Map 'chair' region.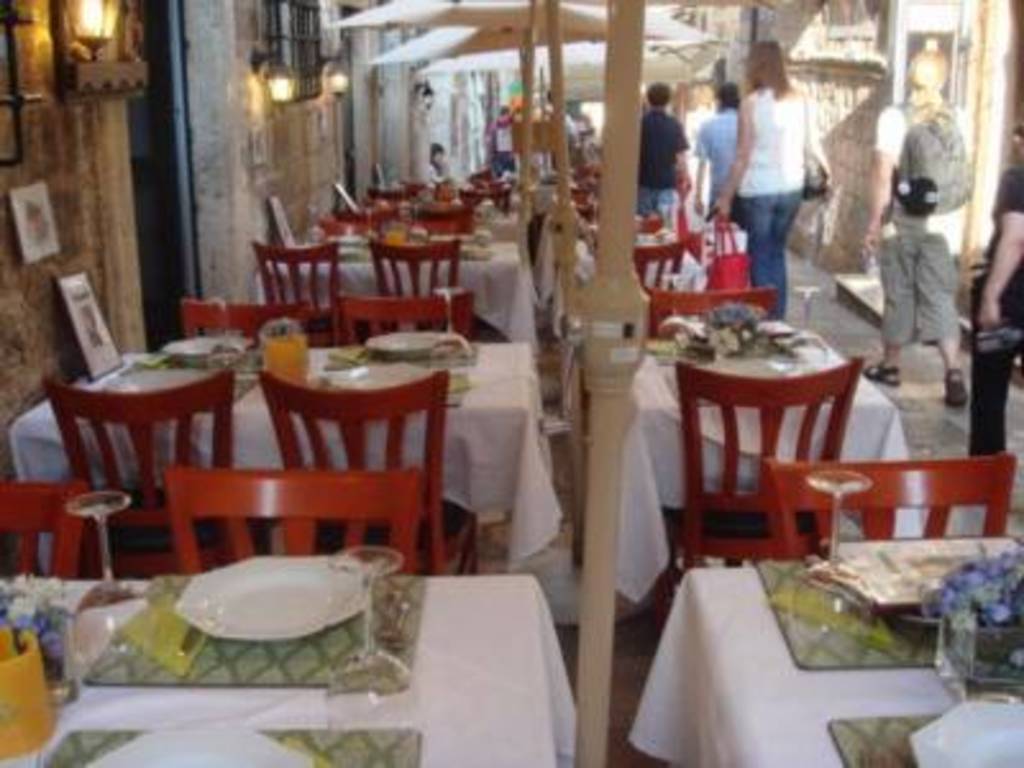
Mapped to <box>410,210,476,248</box>.
